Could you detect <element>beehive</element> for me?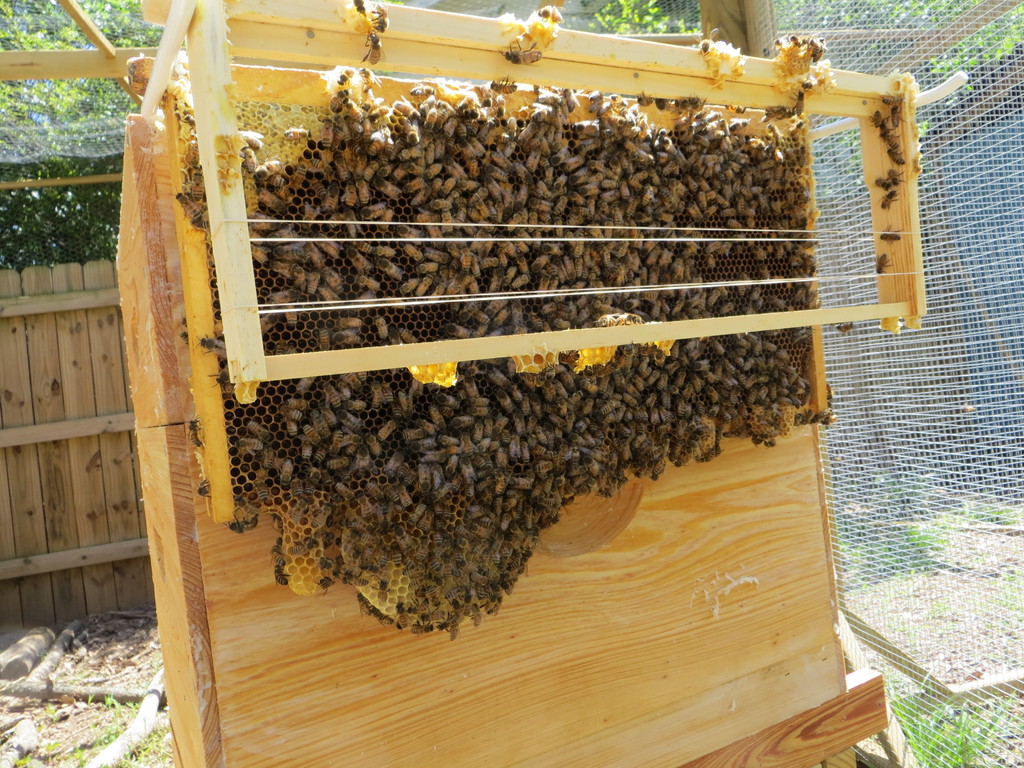
Detection result: region(106, 0, 931, 767).
